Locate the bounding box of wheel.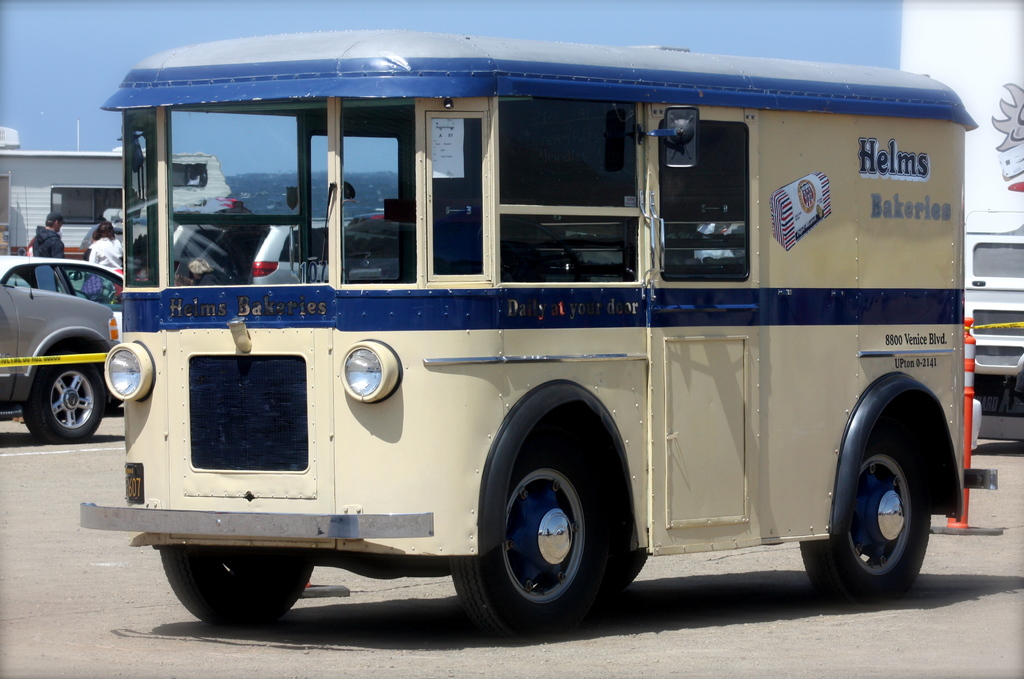
Bounding box: <box>477,455,620,628</box>.
